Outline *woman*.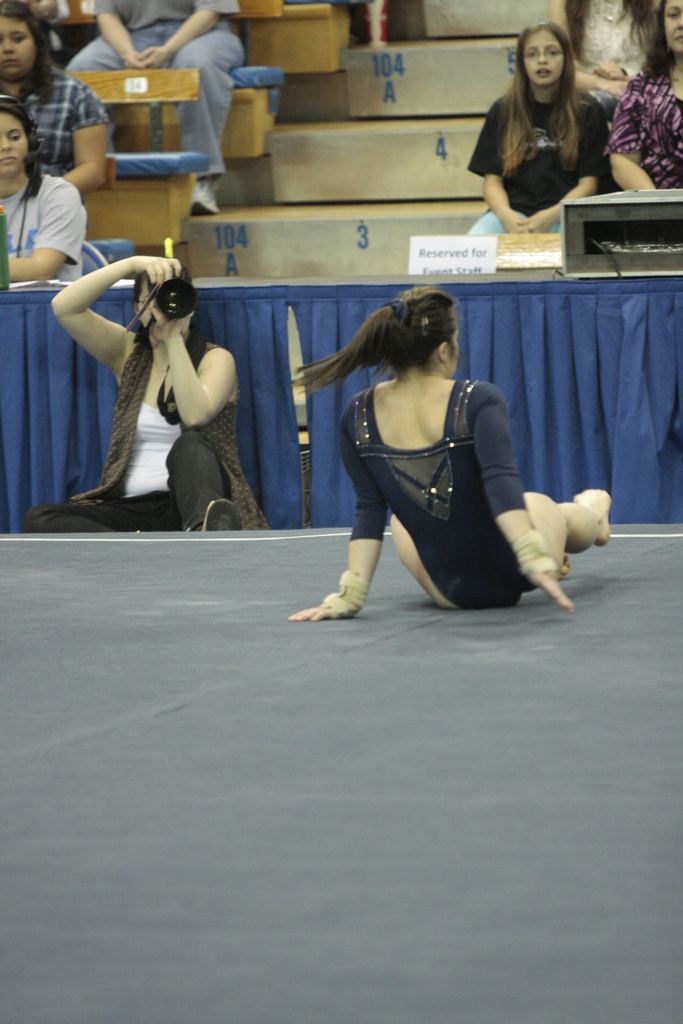
Outline: detection(0, 11, 110, 200).
